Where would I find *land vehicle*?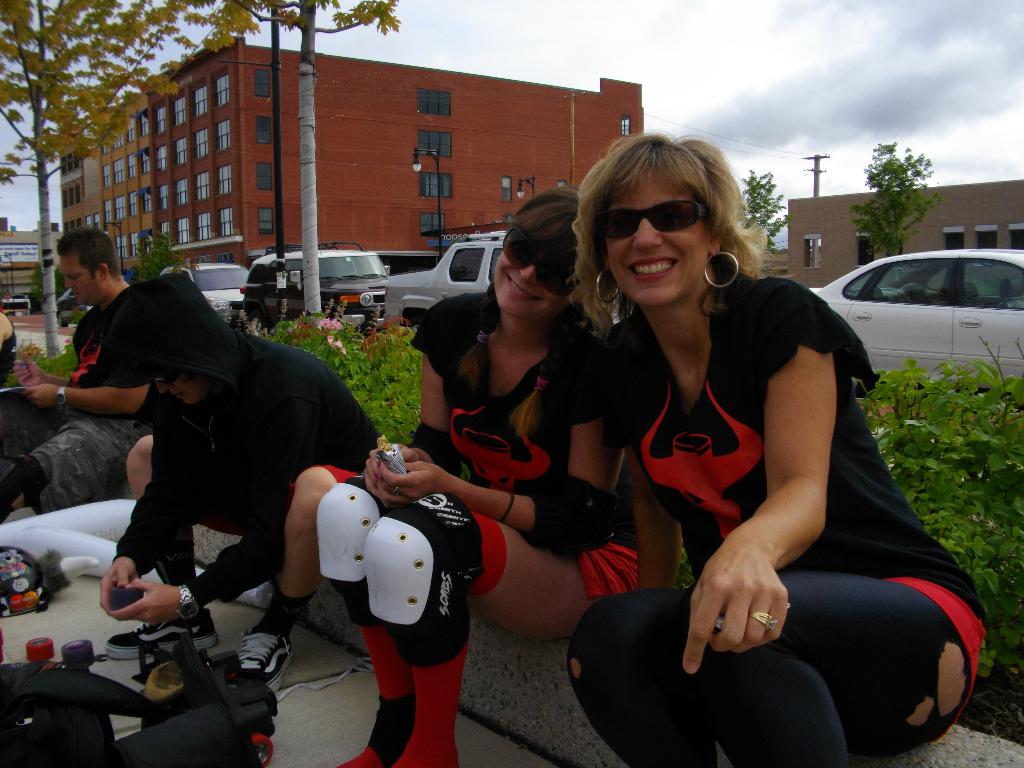
At 803/236/1022/381.
